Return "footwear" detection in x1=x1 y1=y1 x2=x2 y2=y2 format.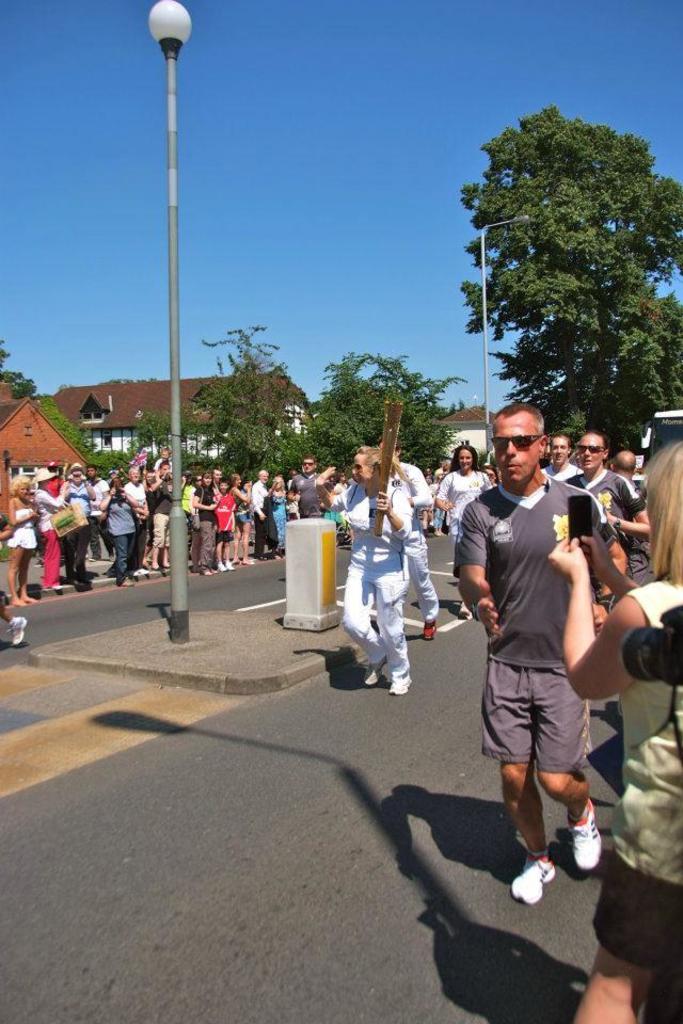
x1=416 y1=622 x2=432 y2=640.
